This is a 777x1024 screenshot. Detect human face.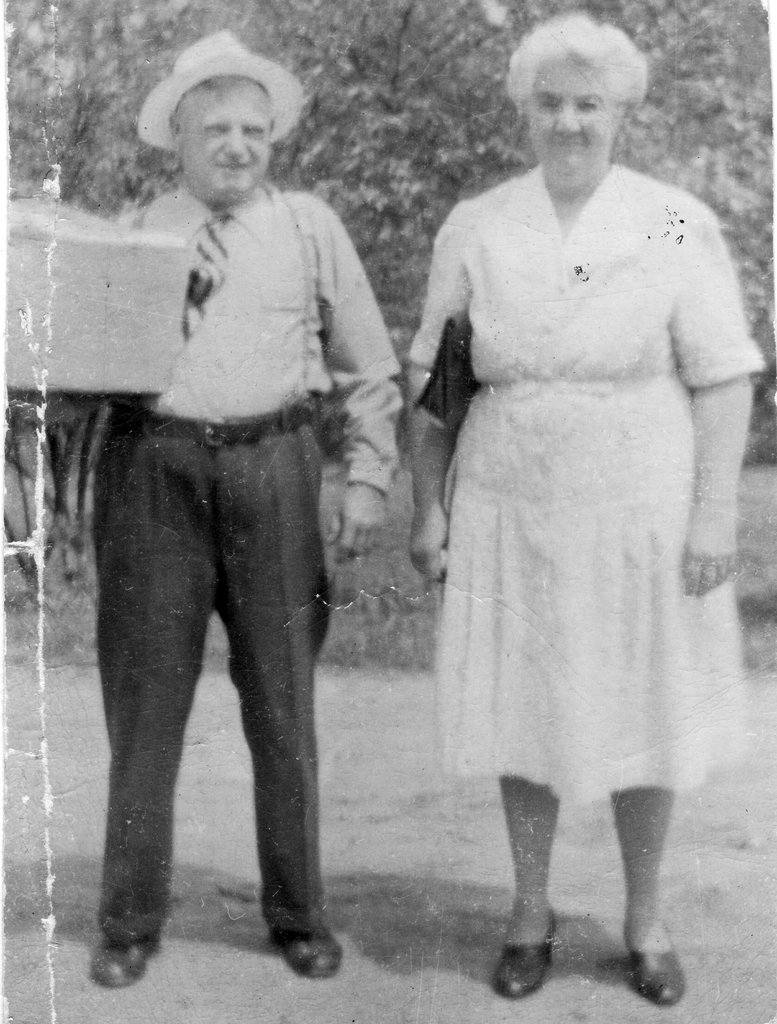
locate(178, 81, 274, 199).
